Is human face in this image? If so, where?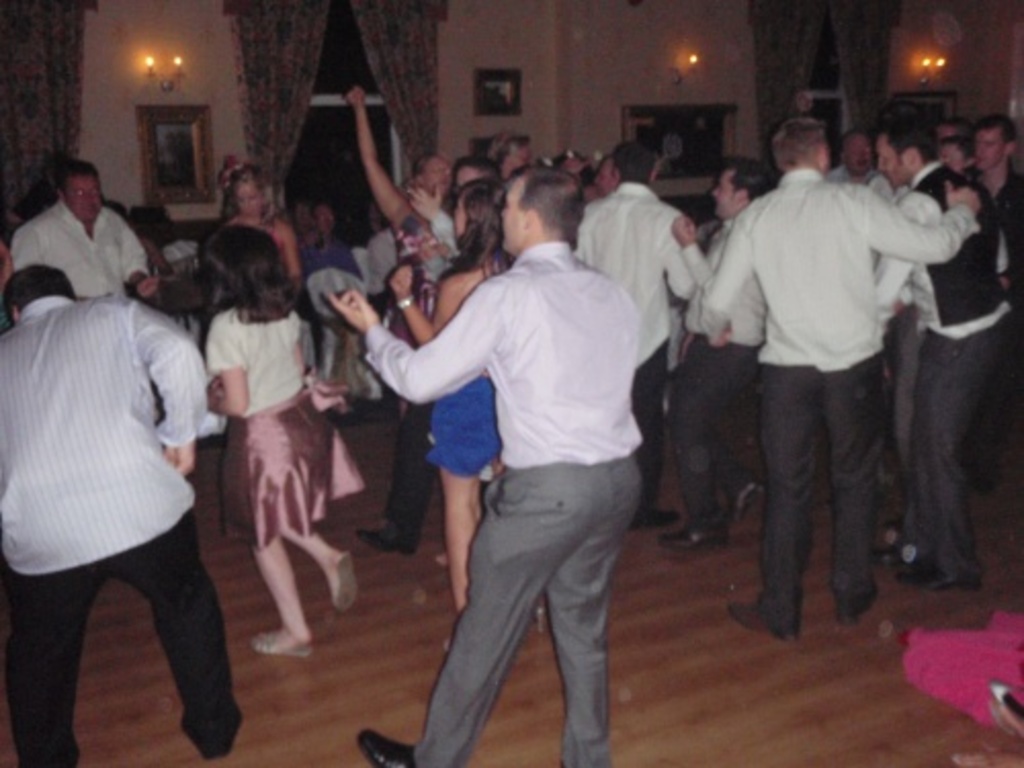
Yes, at <region>707, 168, 745, 217</region>.
